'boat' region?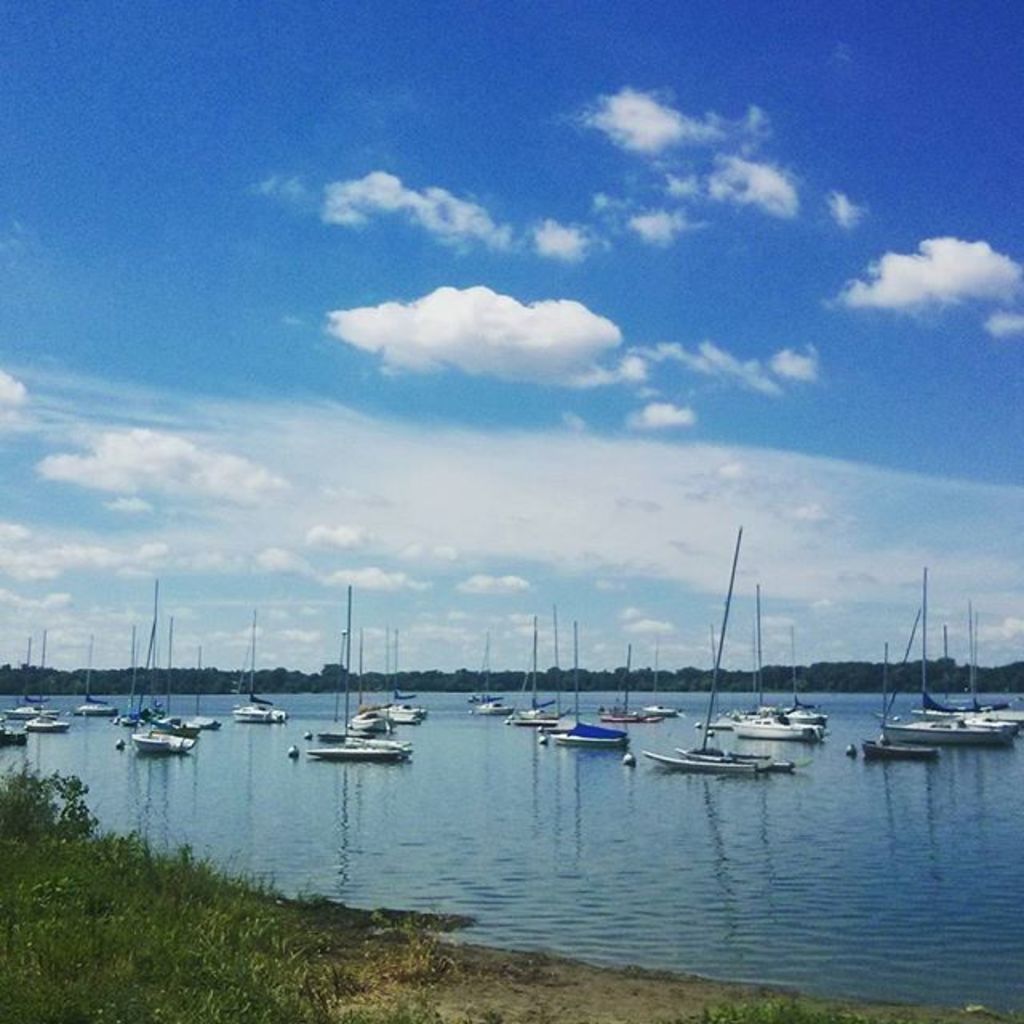
<bbox>13, 619, 72, 739</bbox>
